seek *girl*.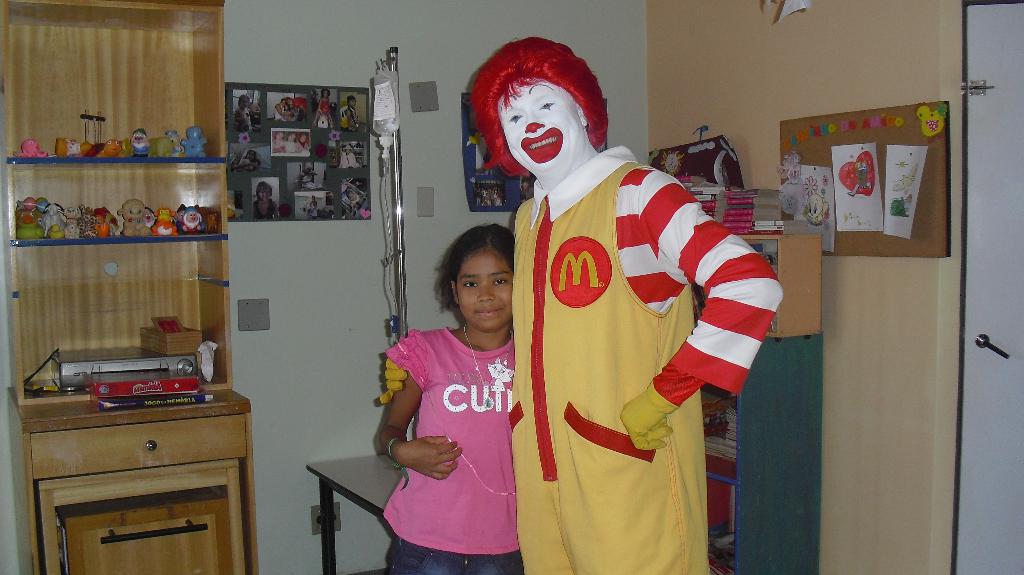
l=384, t=223, r=525, b=574.
